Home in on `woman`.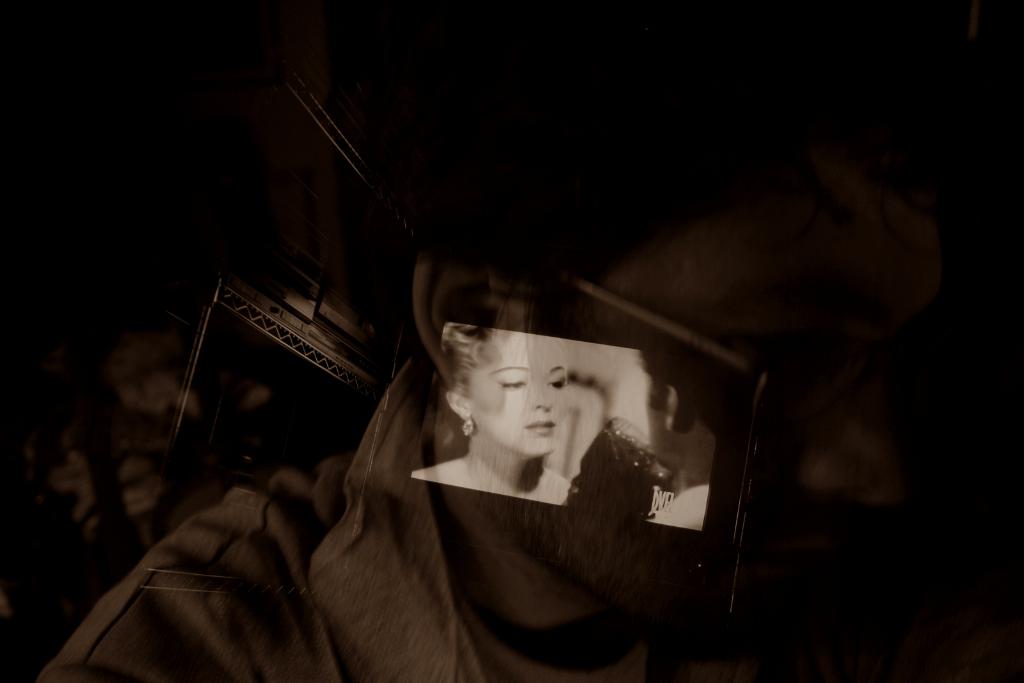
Homed in at 406,321,585,502.
